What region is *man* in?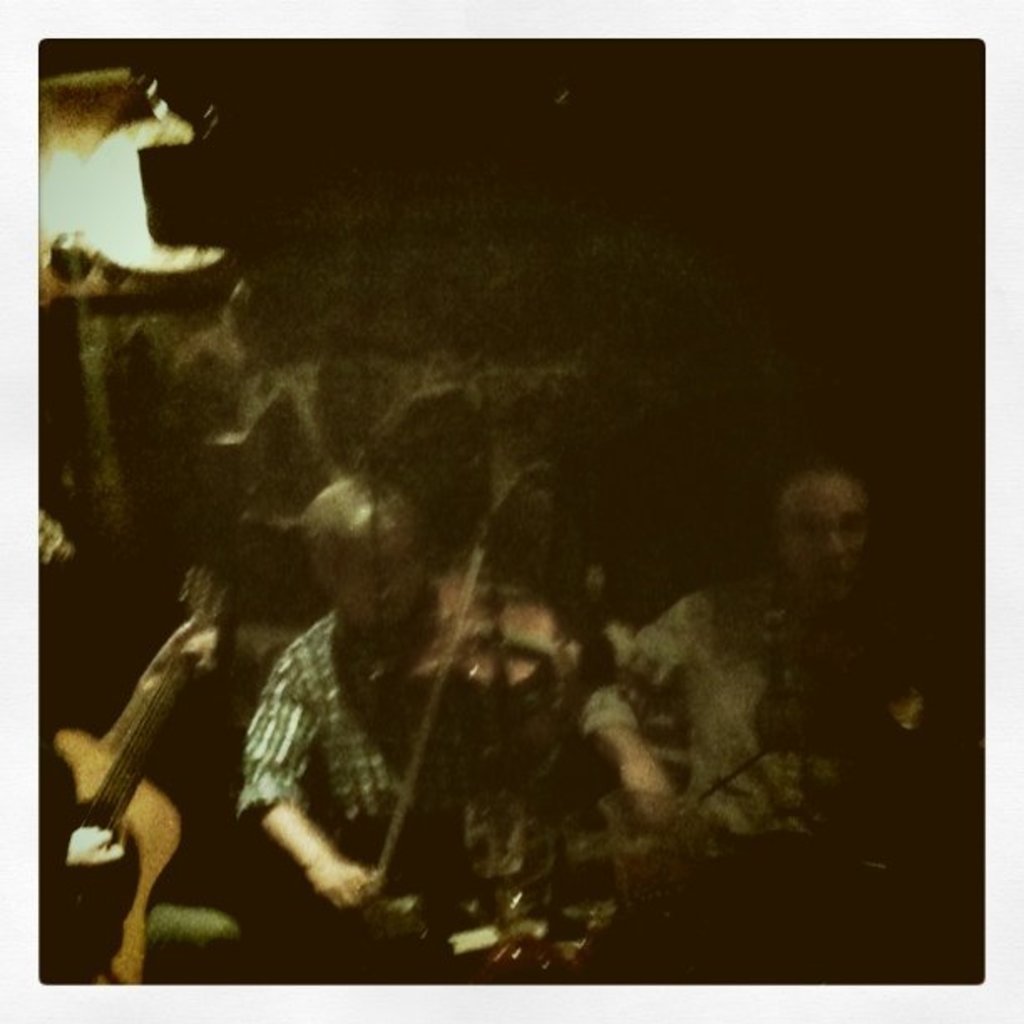
BBox(567, 455, 955, 996).
